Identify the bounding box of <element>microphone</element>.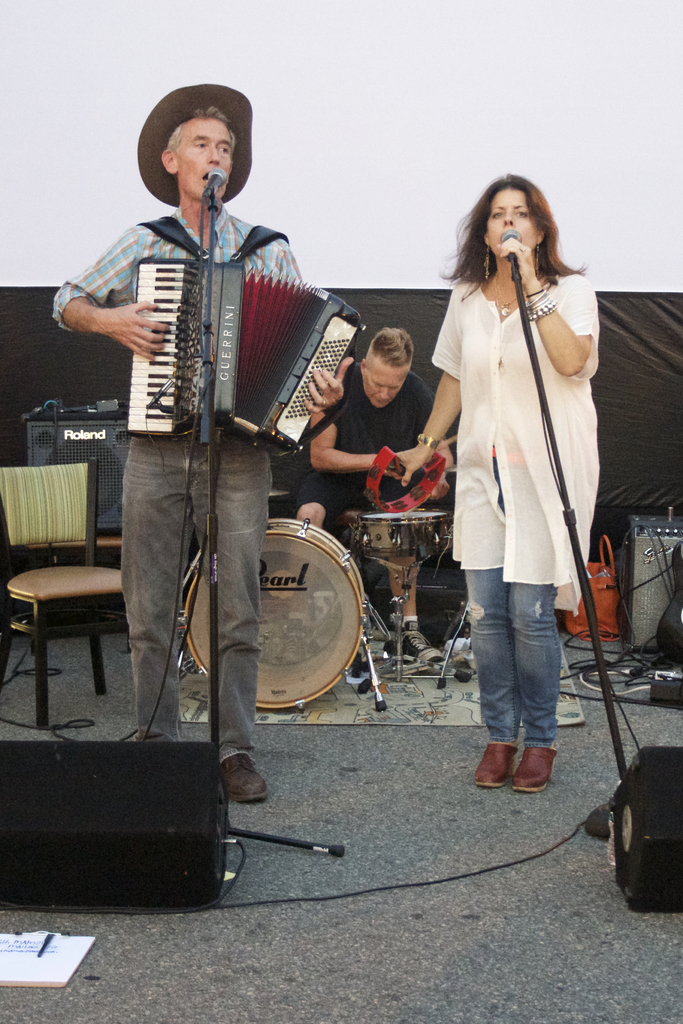
[left=202, top=168, right=226, bottom=200].
